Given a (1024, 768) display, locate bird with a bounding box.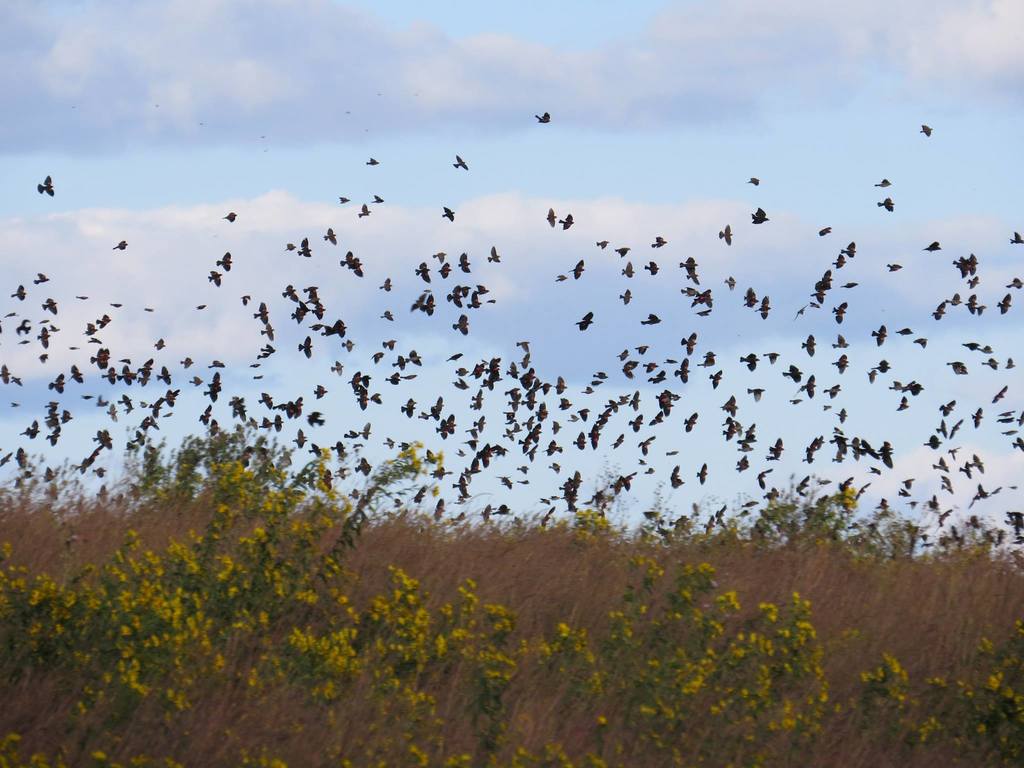
Located: BBox(717, 221, 733, 246).
